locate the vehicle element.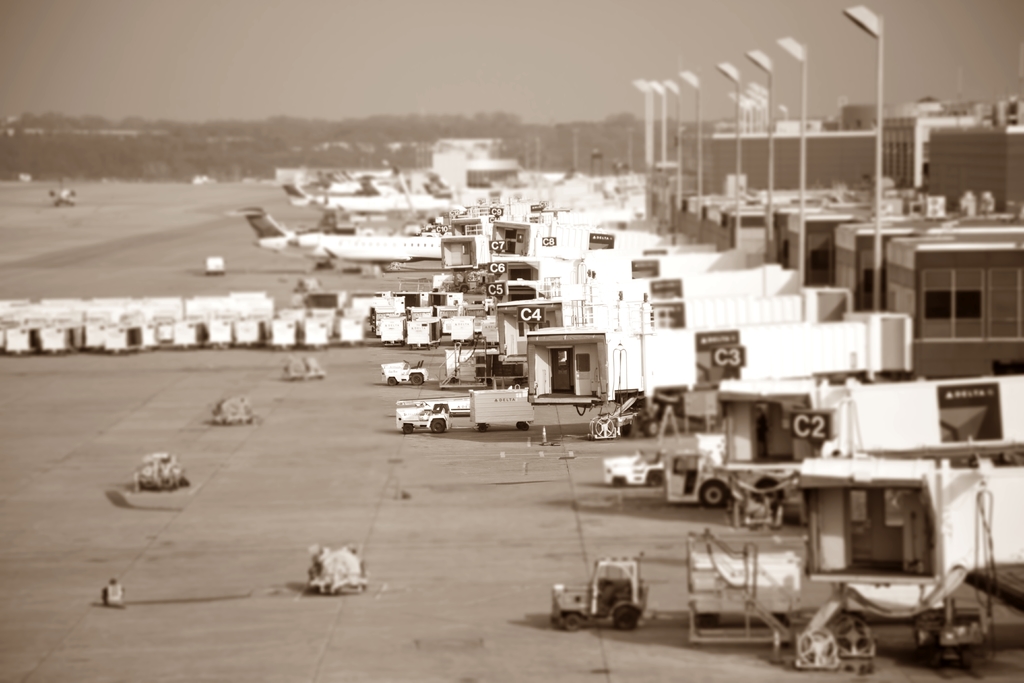
Element bbox: [552, 558, 648, 636].
